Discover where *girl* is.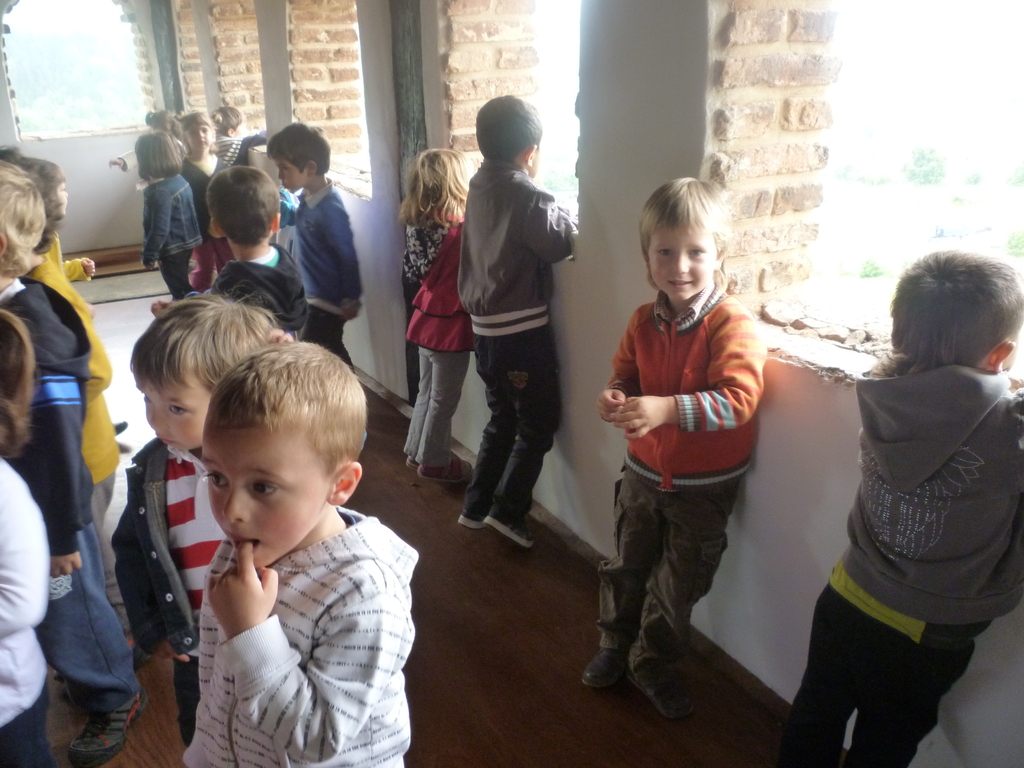
Discovered at [left=141, top=127, right=202, bottom=299].
